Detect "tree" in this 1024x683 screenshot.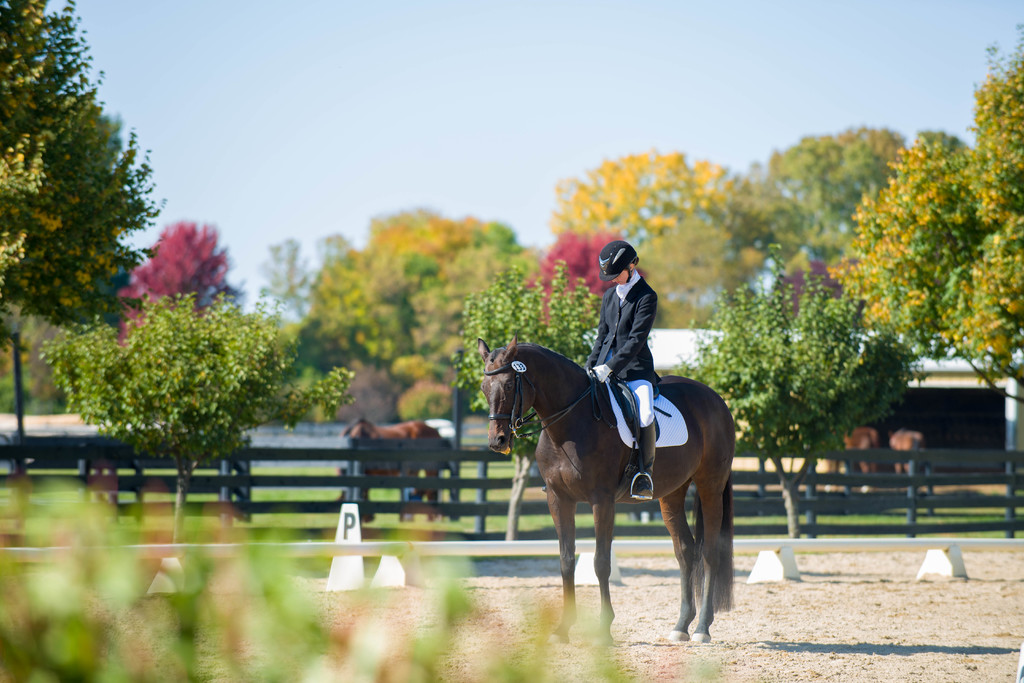
Detection: {"x1": 452, "y1": 268, "x2": 612, "y2": 539}.
